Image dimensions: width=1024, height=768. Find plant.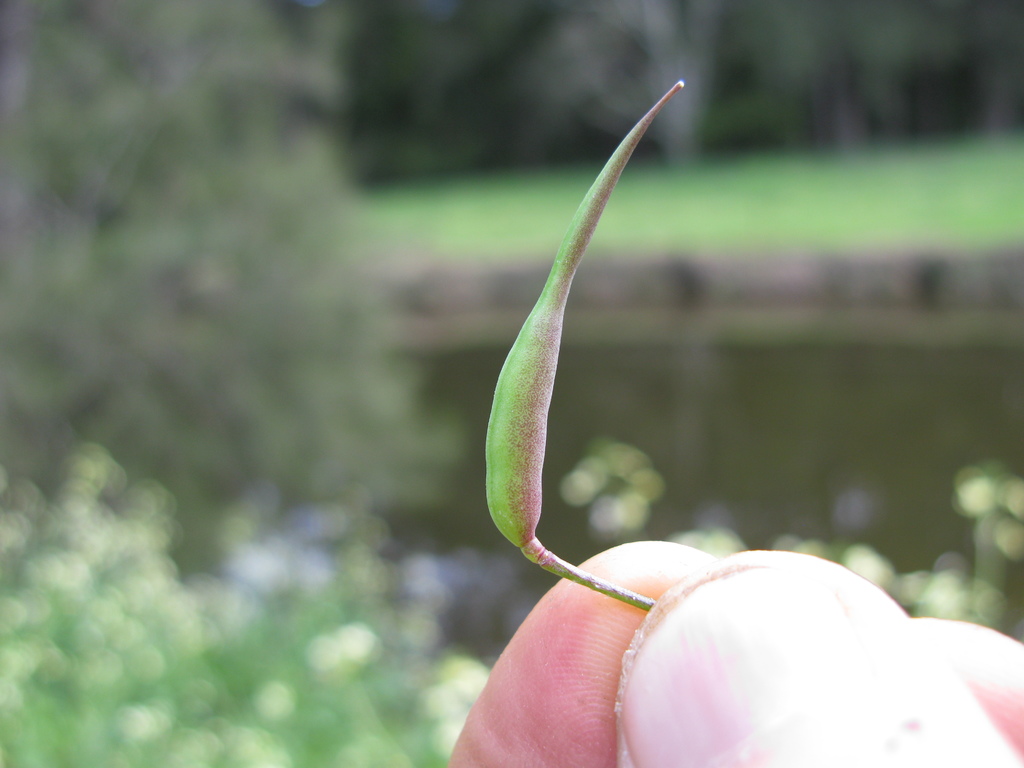
pyautogui.locateOnScreen(666, 445, 1023, 658).
